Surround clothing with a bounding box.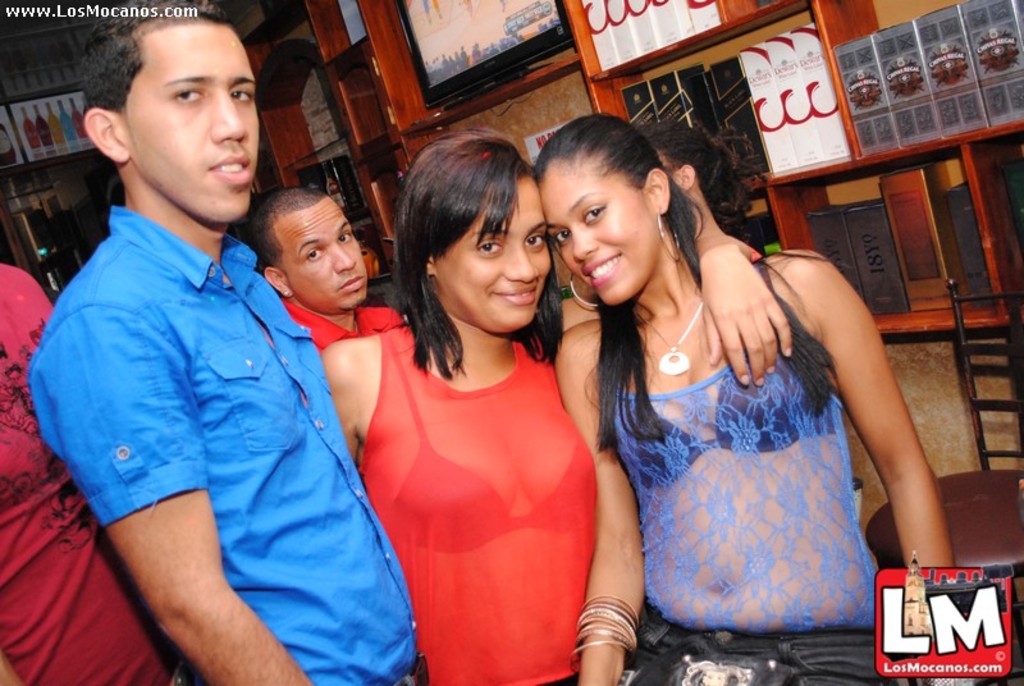
bbox=(282, 296, 411, 349).
